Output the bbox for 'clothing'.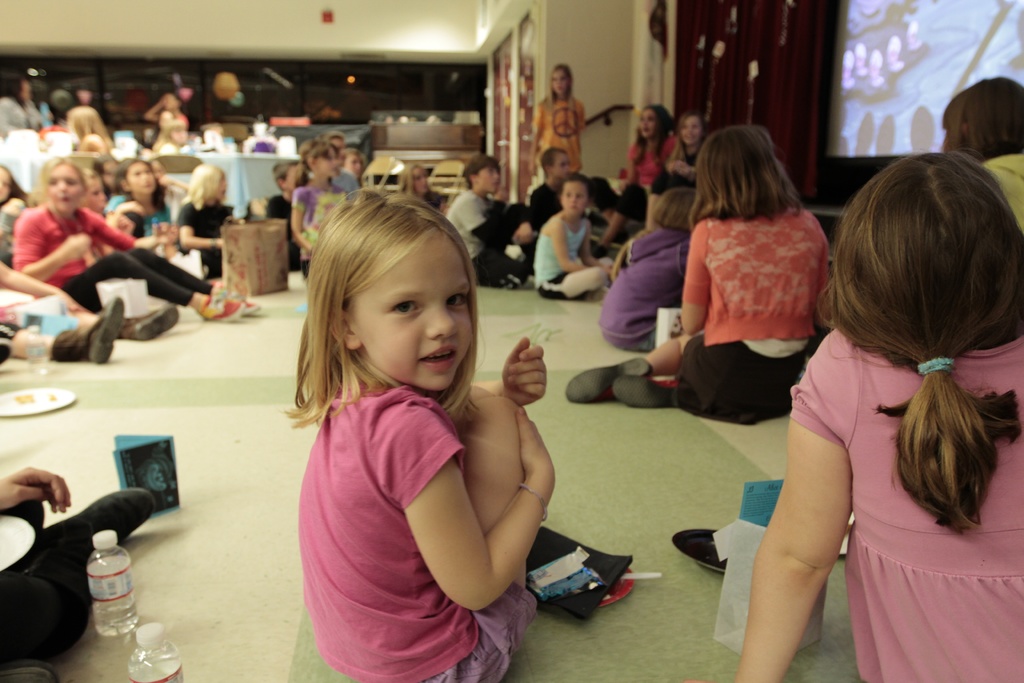
(531, 210, 598, 304).
